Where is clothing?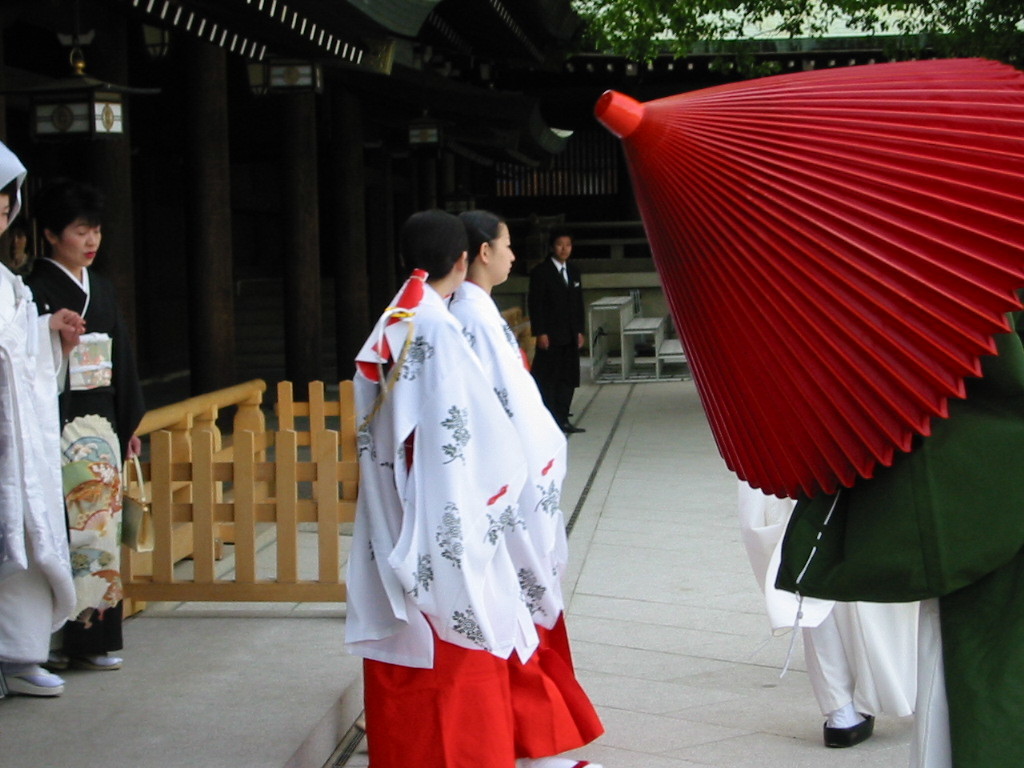
[left=19, top=255, right=146, bottom=659].
